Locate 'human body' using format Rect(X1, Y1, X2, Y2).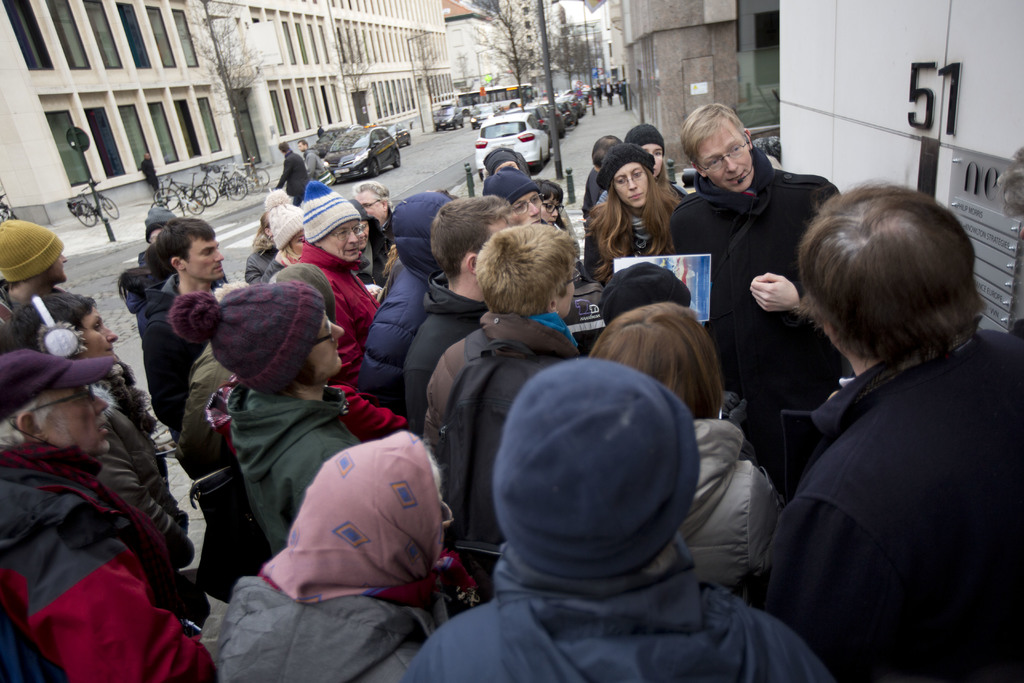
Rect(305, 147, 326, 179).
